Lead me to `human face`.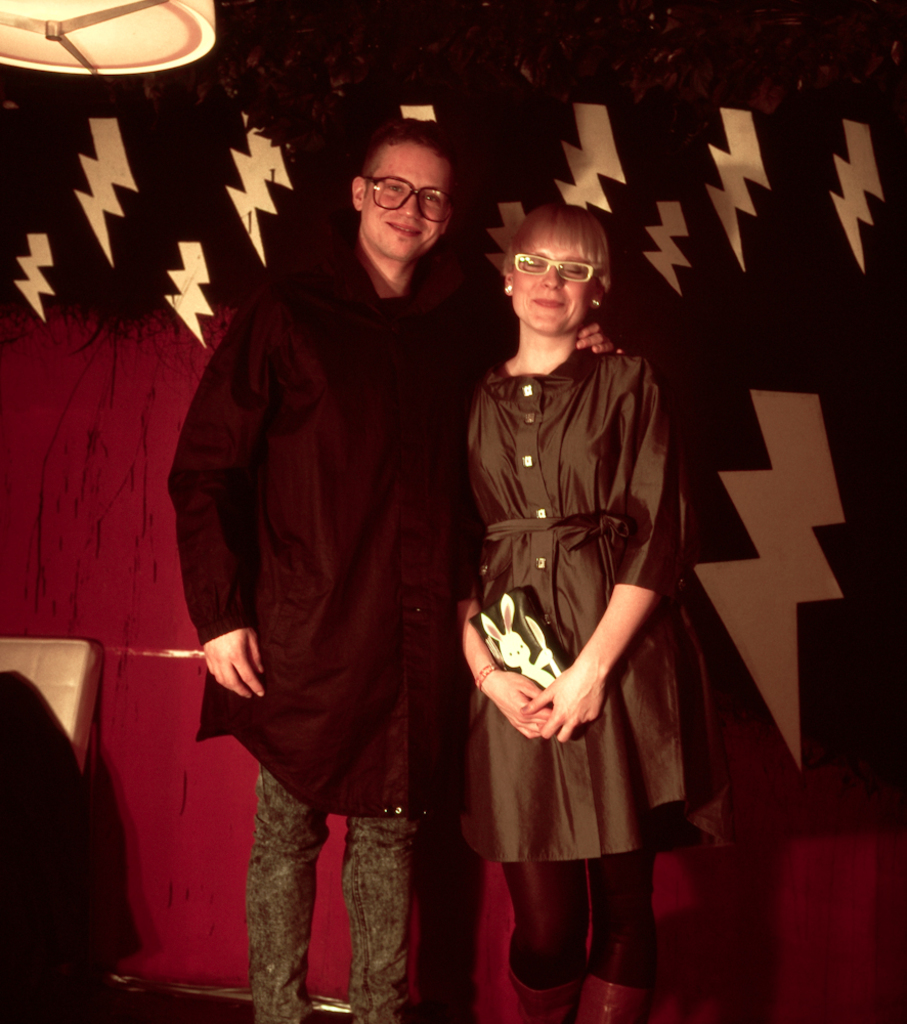
Lead to <box>512,244,589,337</box>.
